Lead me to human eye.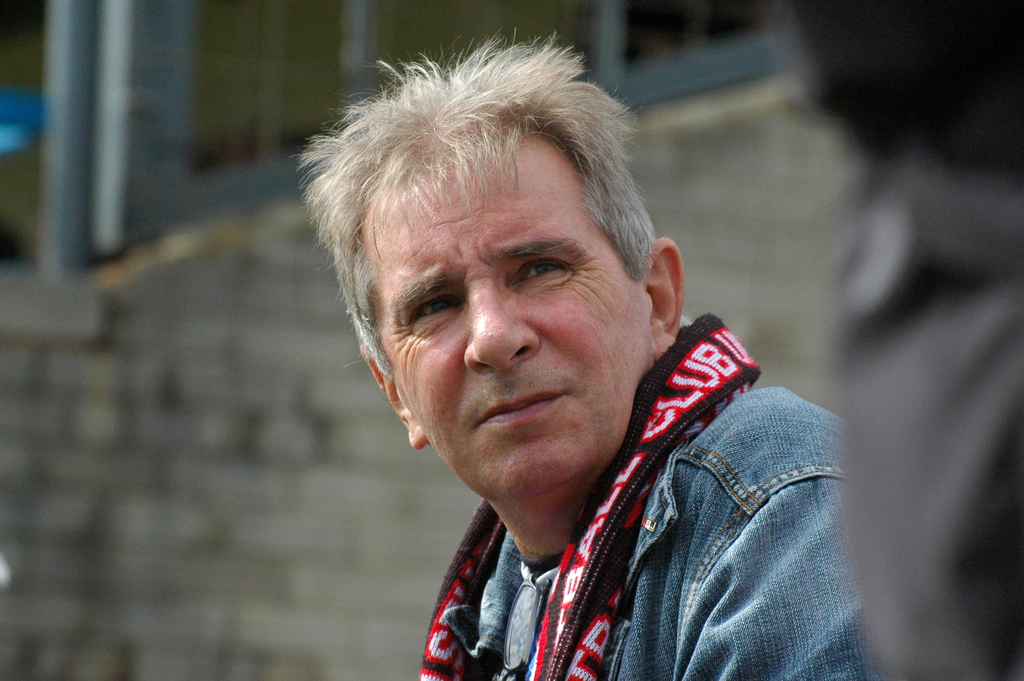
Lead to BBox(500, 245, 602, 306).
